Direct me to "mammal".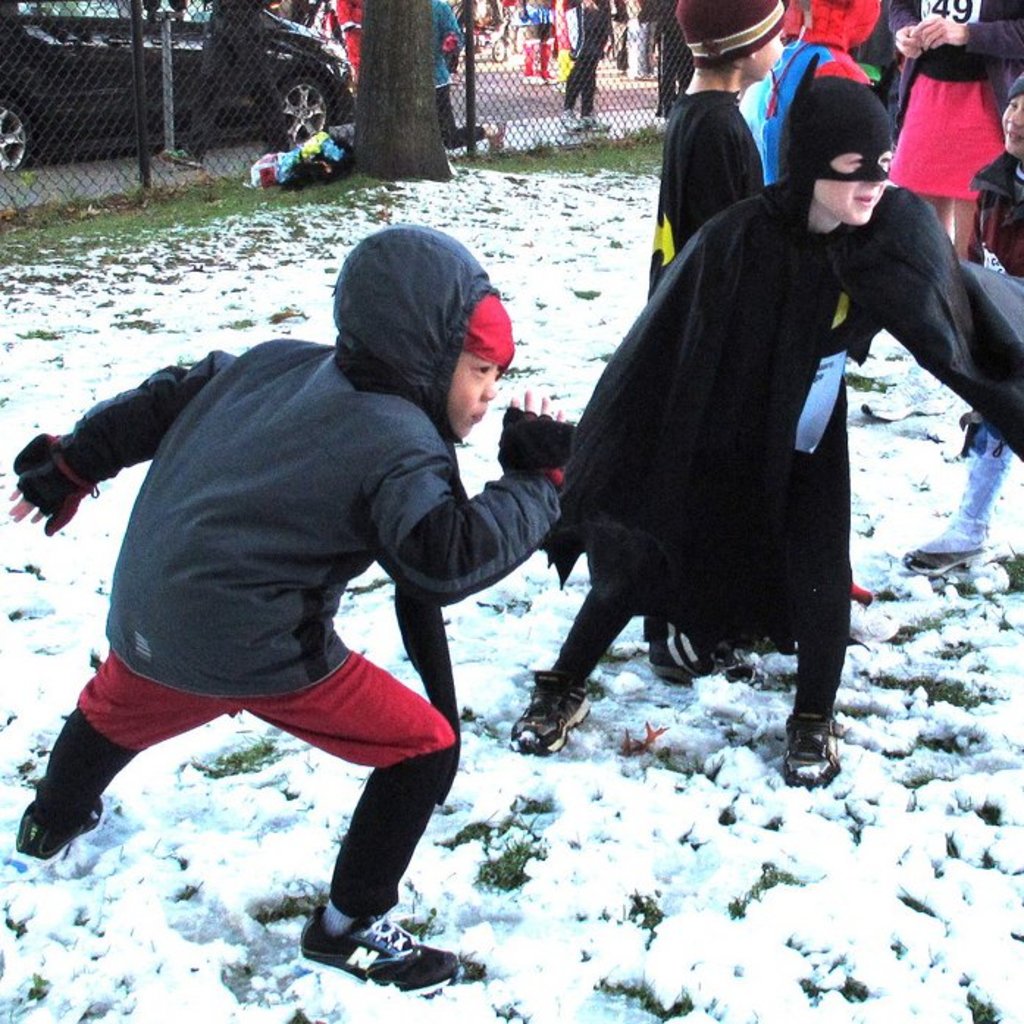
Direction: rect(548, 0, 613, 140).
